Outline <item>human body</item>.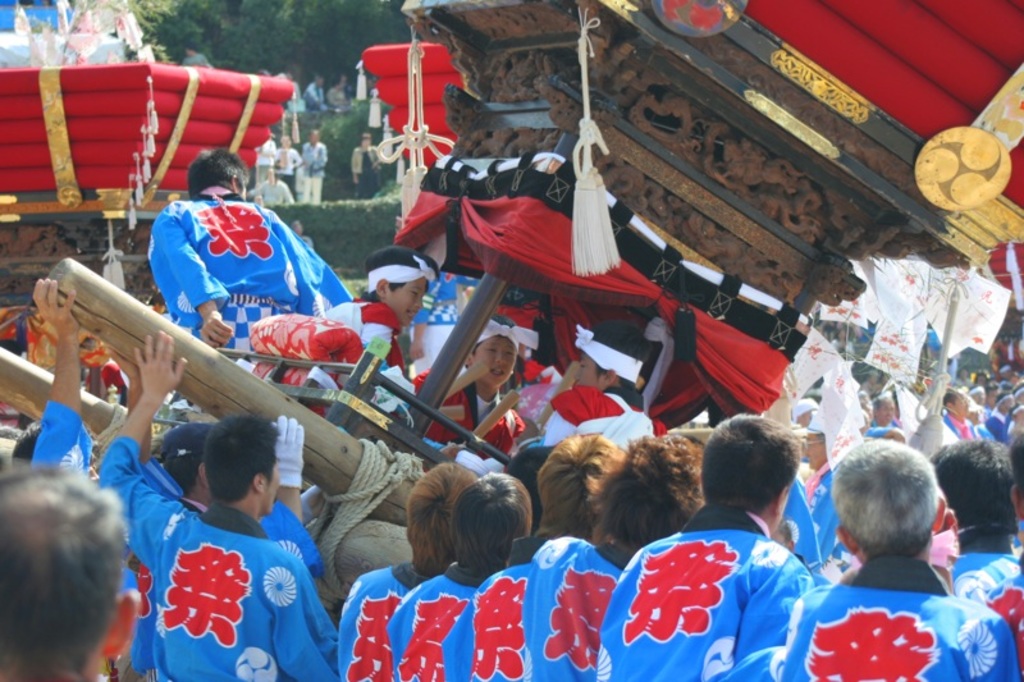
Outline: {"left": 301, "top": 143, "right": 328, "bottom": 202}.
